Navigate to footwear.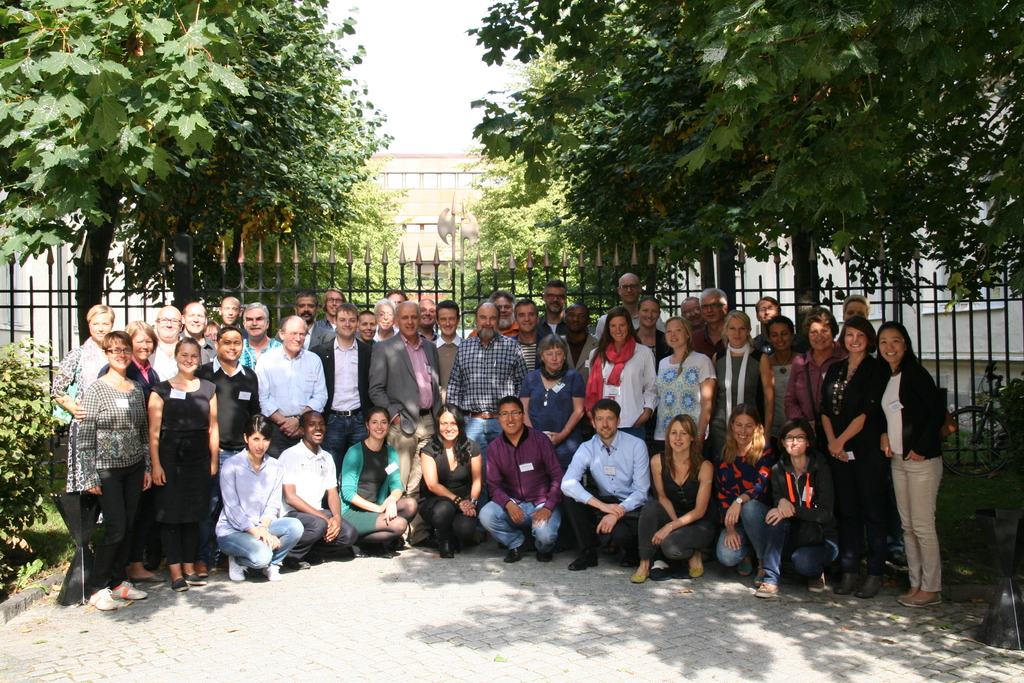
Navigation target: 257/566/282/580.
